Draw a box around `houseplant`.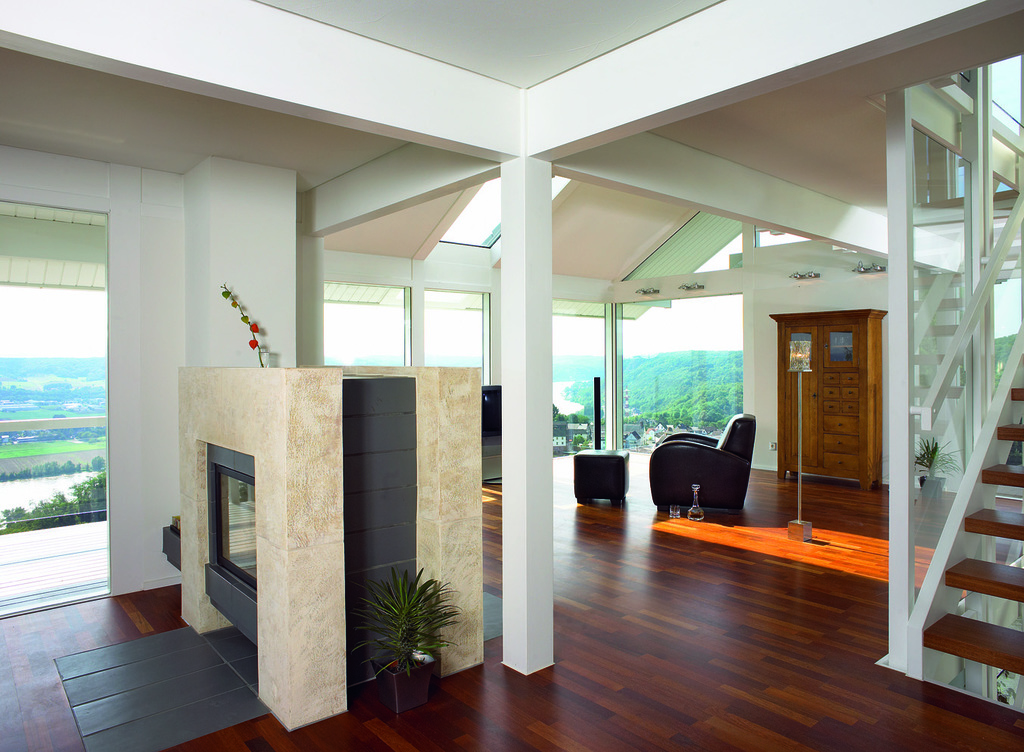
{"left": 912, "top": 432, "right": 961, "bottom": 518}.
